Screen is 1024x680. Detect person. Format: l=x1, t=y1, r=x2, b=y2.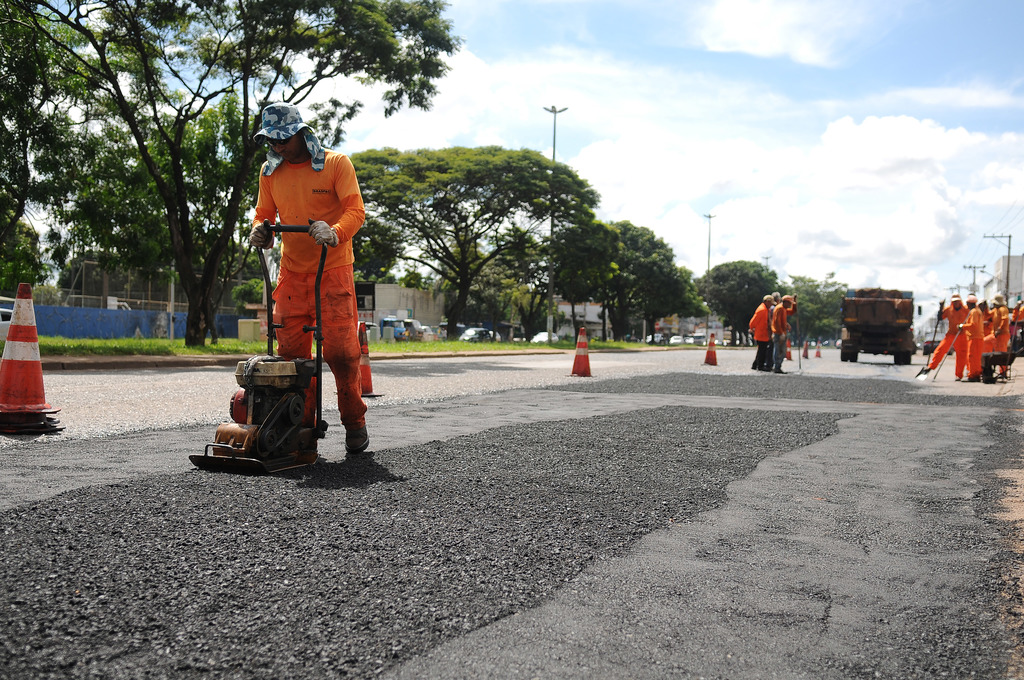
l=765, t=293, r=796, b=362.
